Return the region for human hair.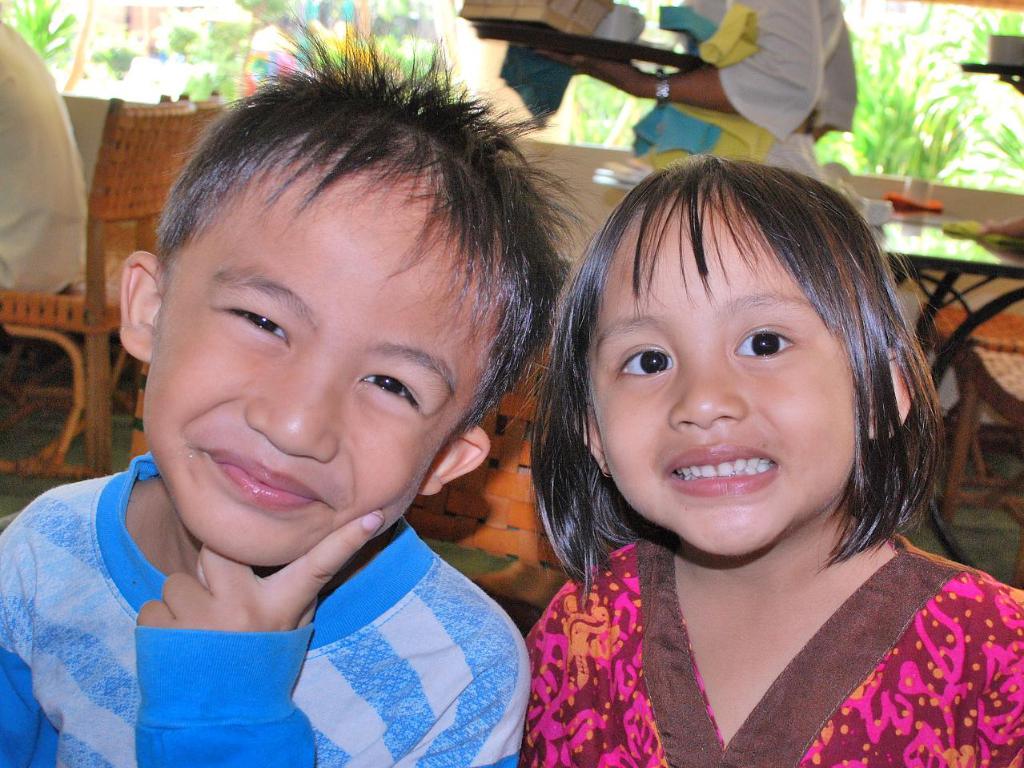
pyautogui.locateOnScreen(155, 0, 600, 437).
